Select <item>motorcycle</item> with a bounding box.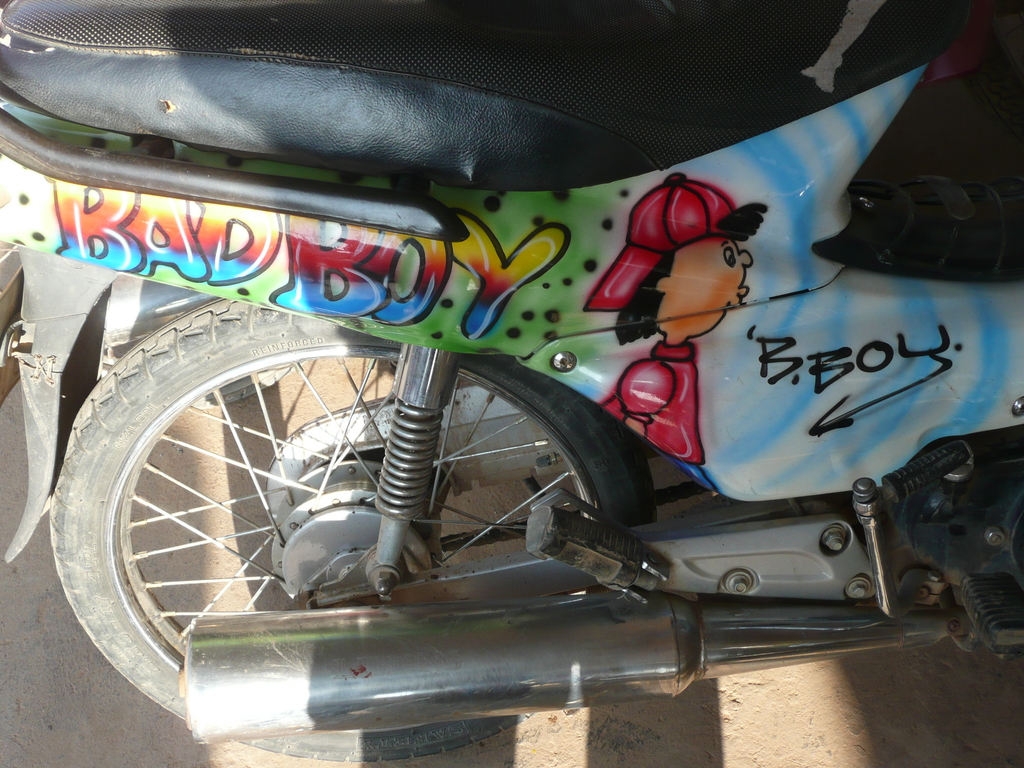
detection(24, 11, 1023, 756).
